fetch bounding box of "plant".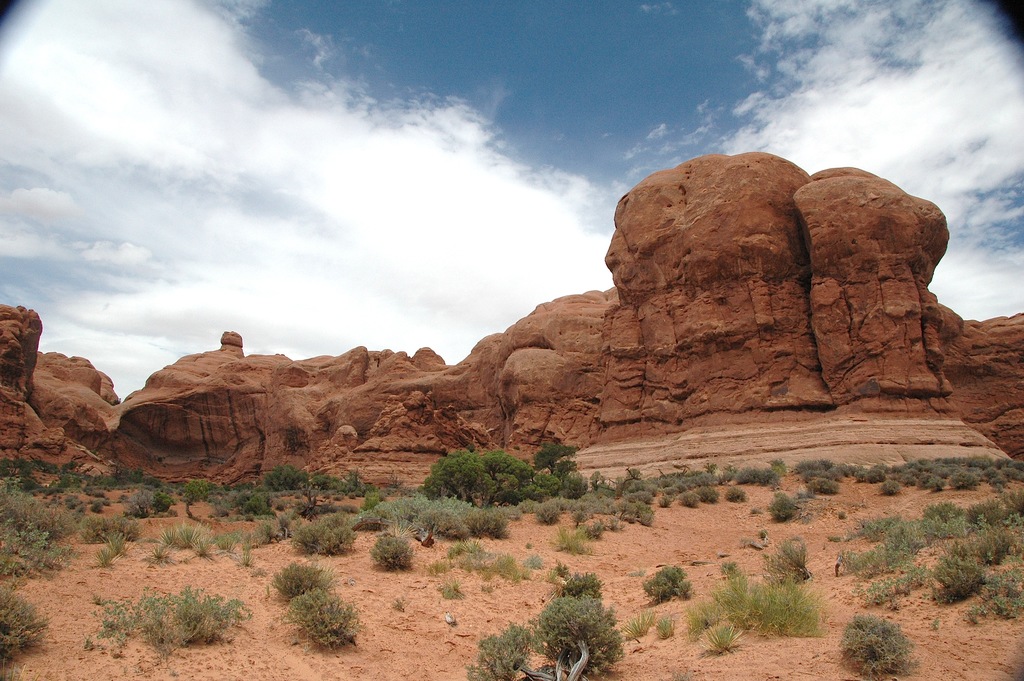
Bbox: bbox=[358, 488, 388, 513].
